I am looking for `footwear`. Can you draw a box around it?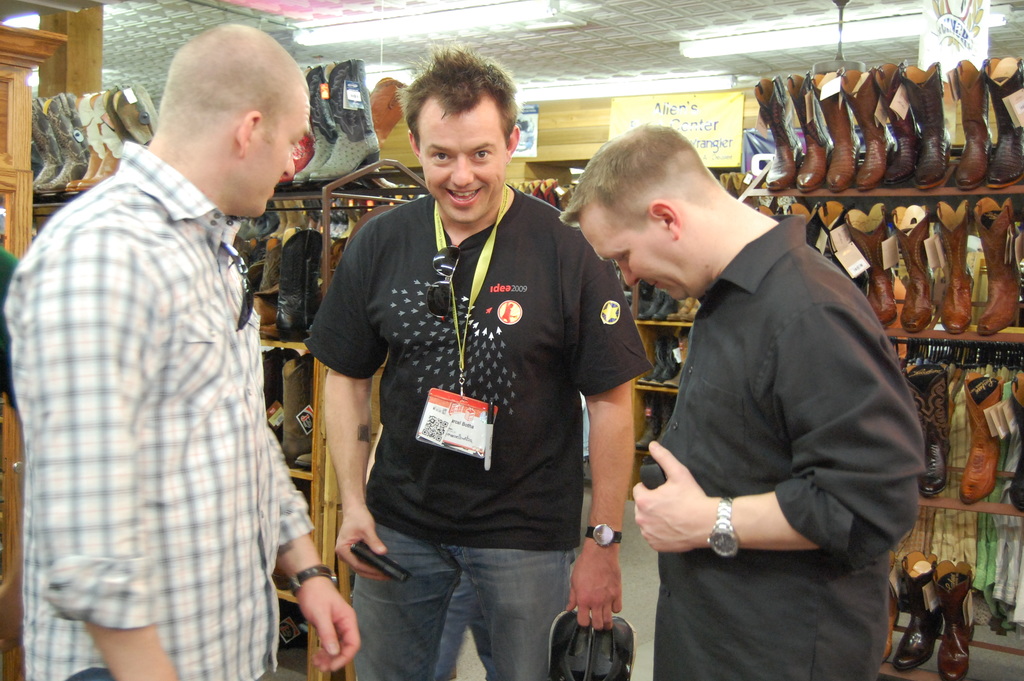
Sure, the bounding box is x1=750, y1=201, x2=771, y2=217.
